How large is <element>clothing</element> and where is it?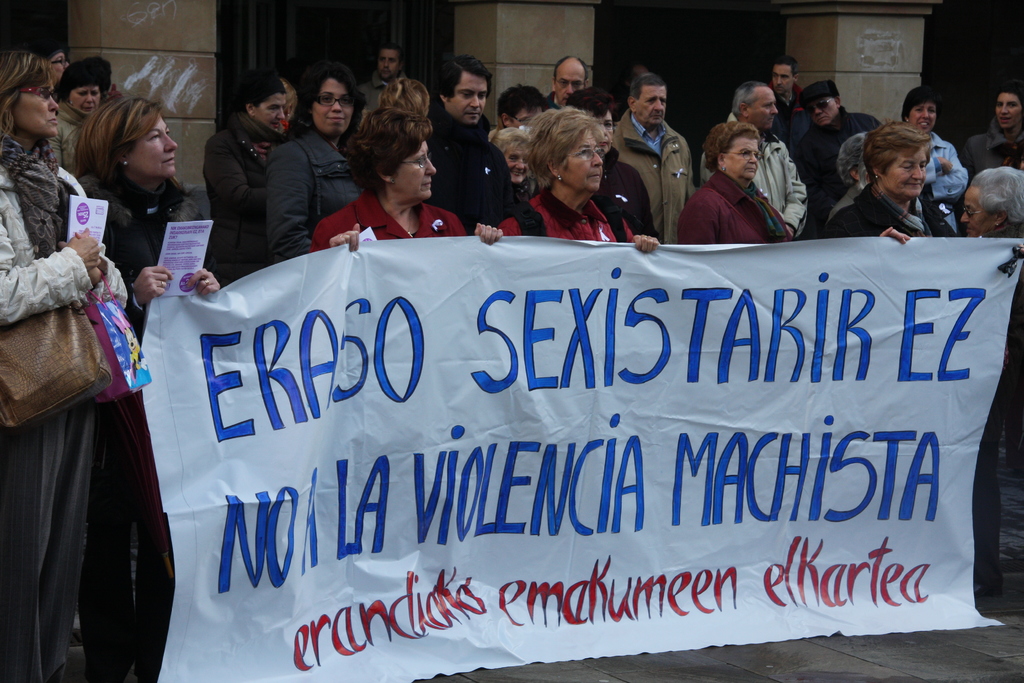
Bounding box: bbox(817, 178, 872, 233).
